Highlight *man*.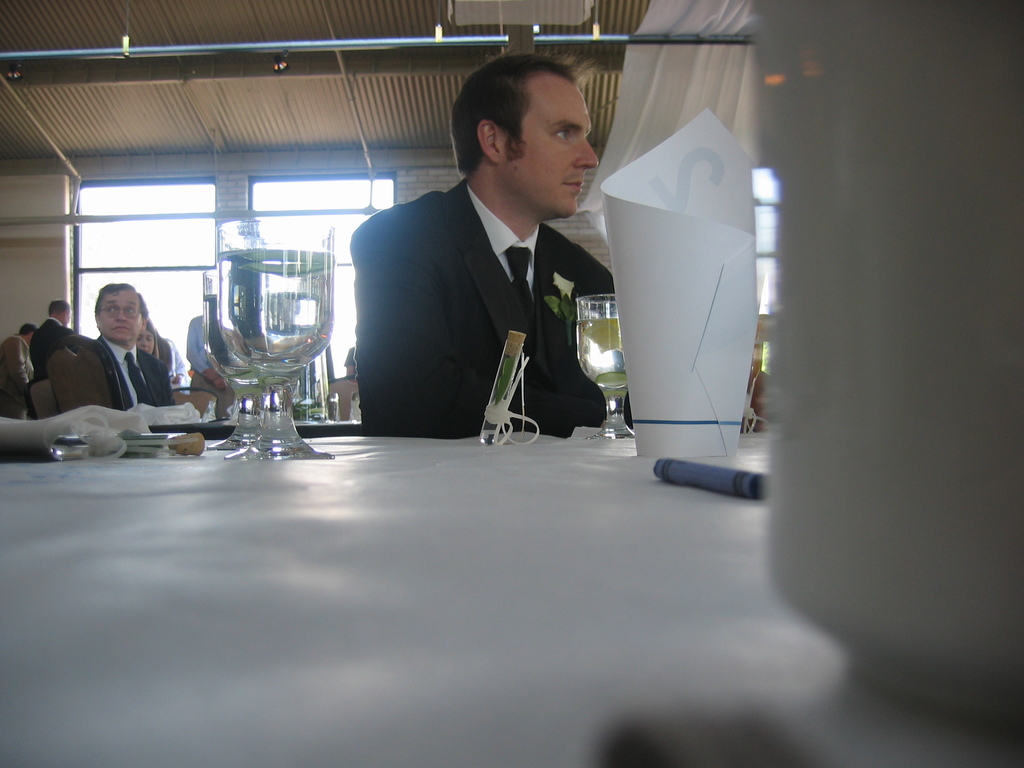
Highlighted region: rect(28, 299, 77, 380).
